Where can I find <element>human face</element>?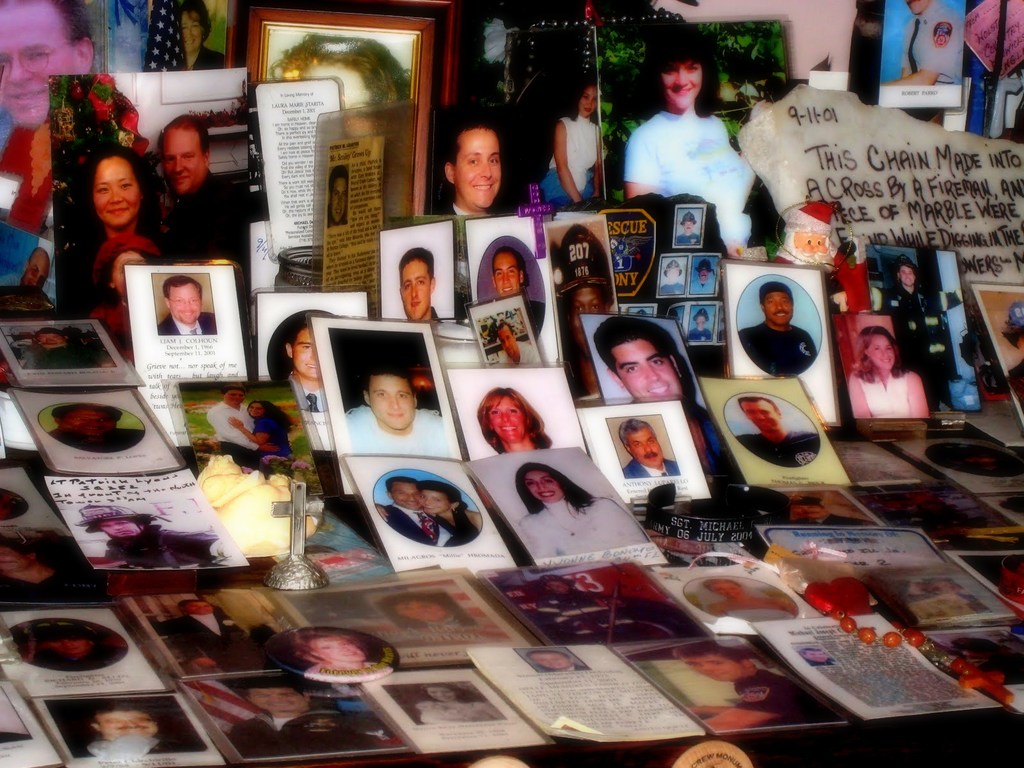
You can find it at (614, 339, 680, 396).
